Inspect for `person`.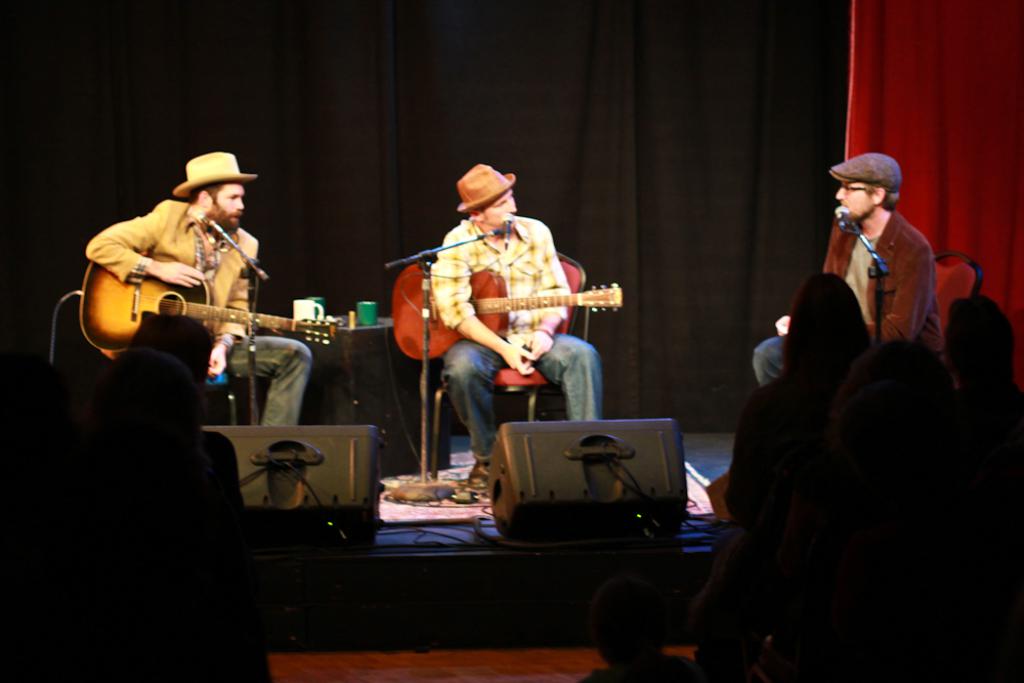
Inspection: crop(85, 153, 309, 428).
